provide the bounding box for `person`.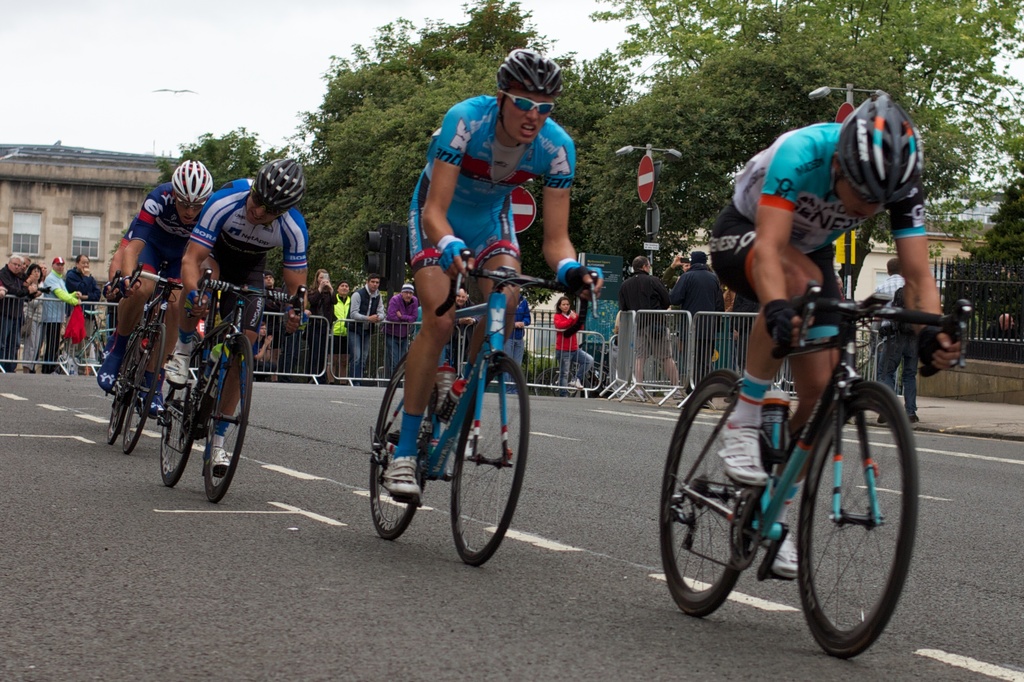
rect(102, 212, 159, 411).
